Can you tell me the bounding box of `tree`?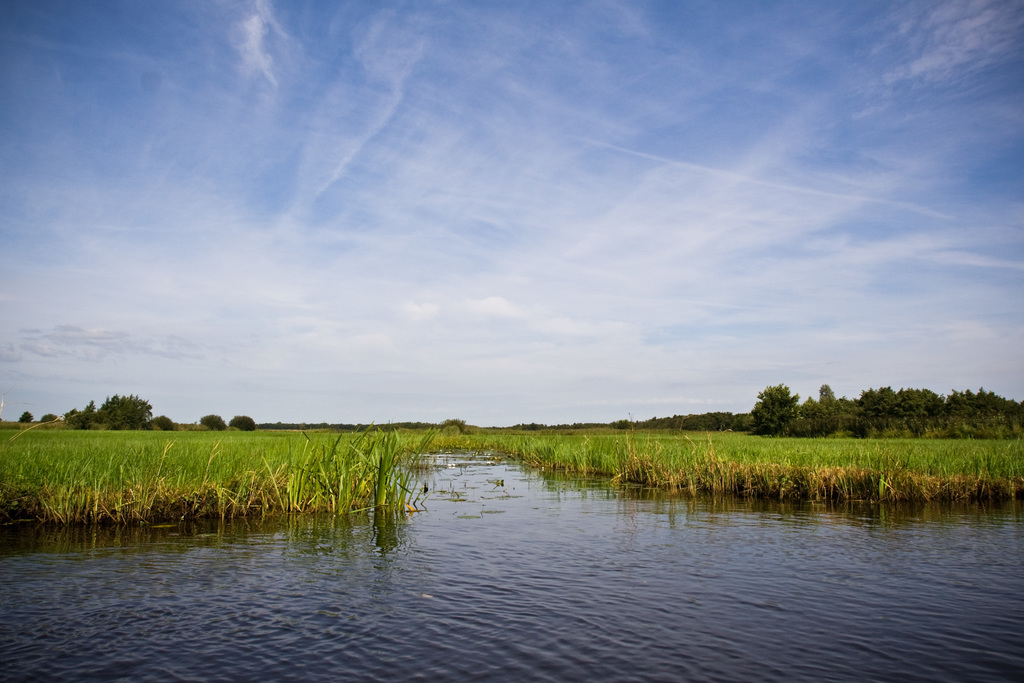
select_region(732, 372, 796, 442).
